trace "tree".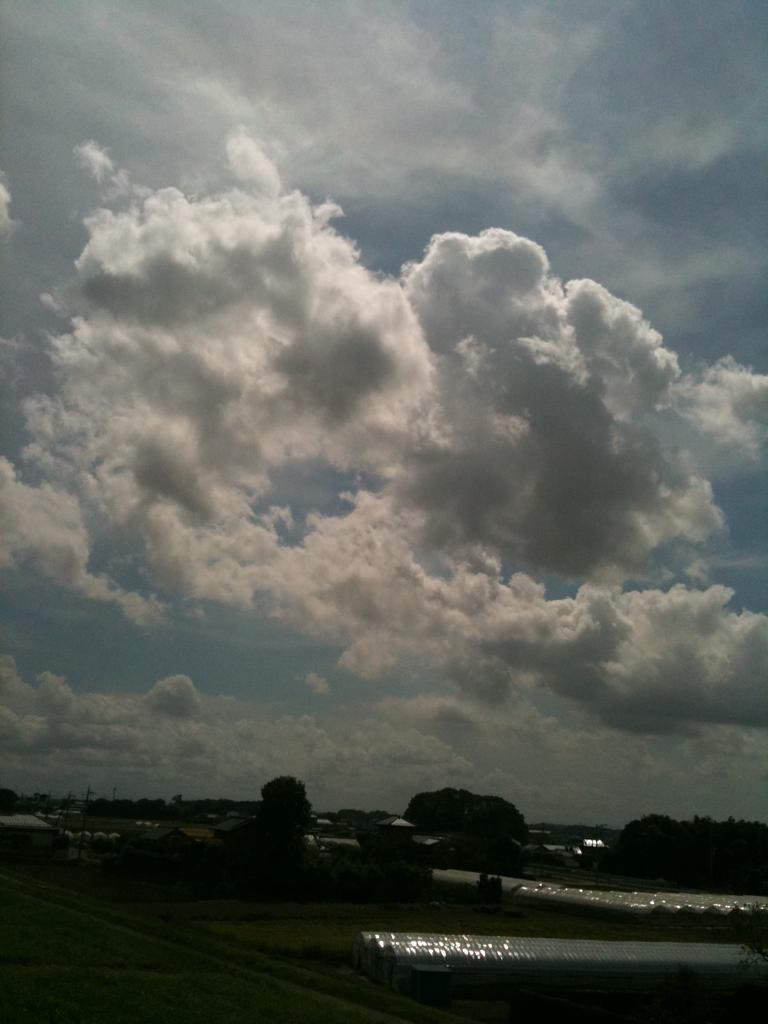
Traced to bbox=(240, 774, 329, 863).
